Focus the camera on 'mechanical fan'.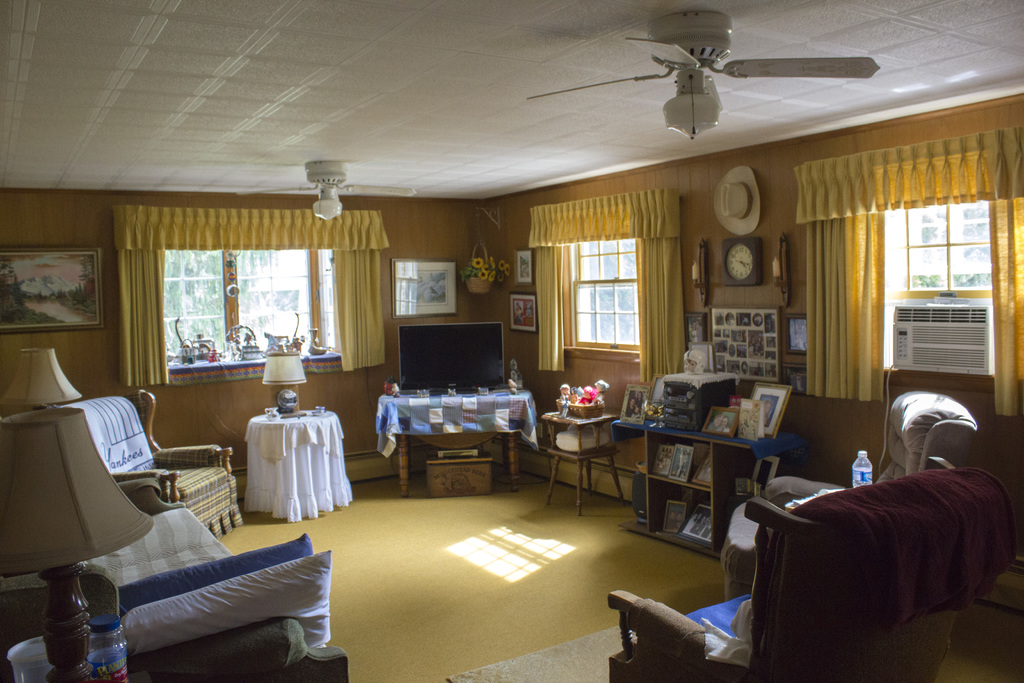
Focus region: <region>522, 9, 881, 145</region>.
